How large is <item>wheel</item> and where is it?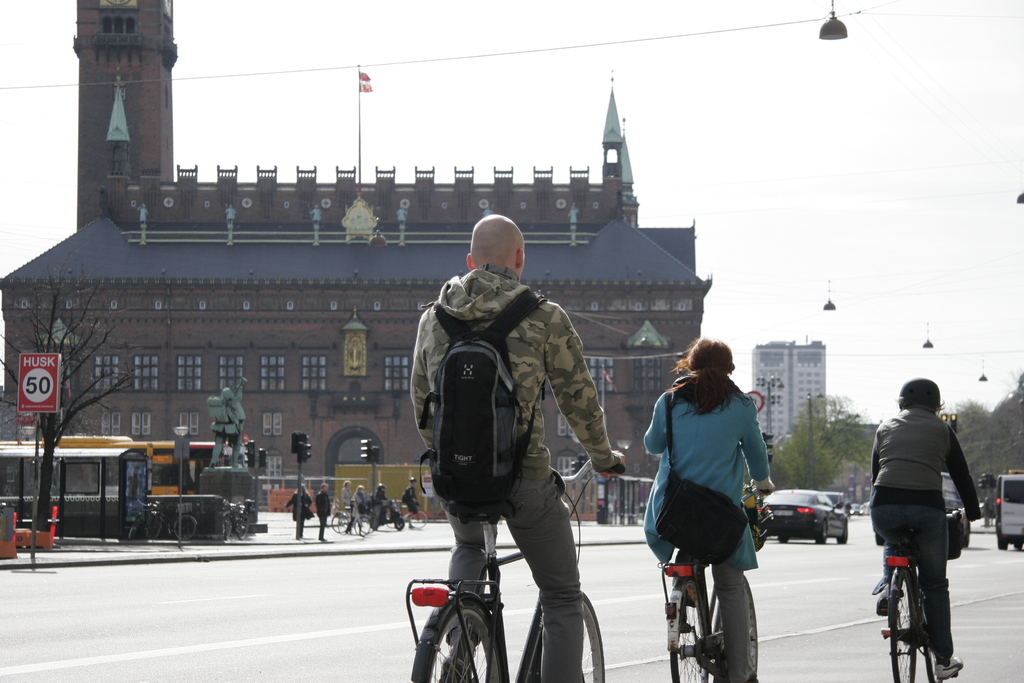
Bounding box: crop(885, 571, 917, 682).
